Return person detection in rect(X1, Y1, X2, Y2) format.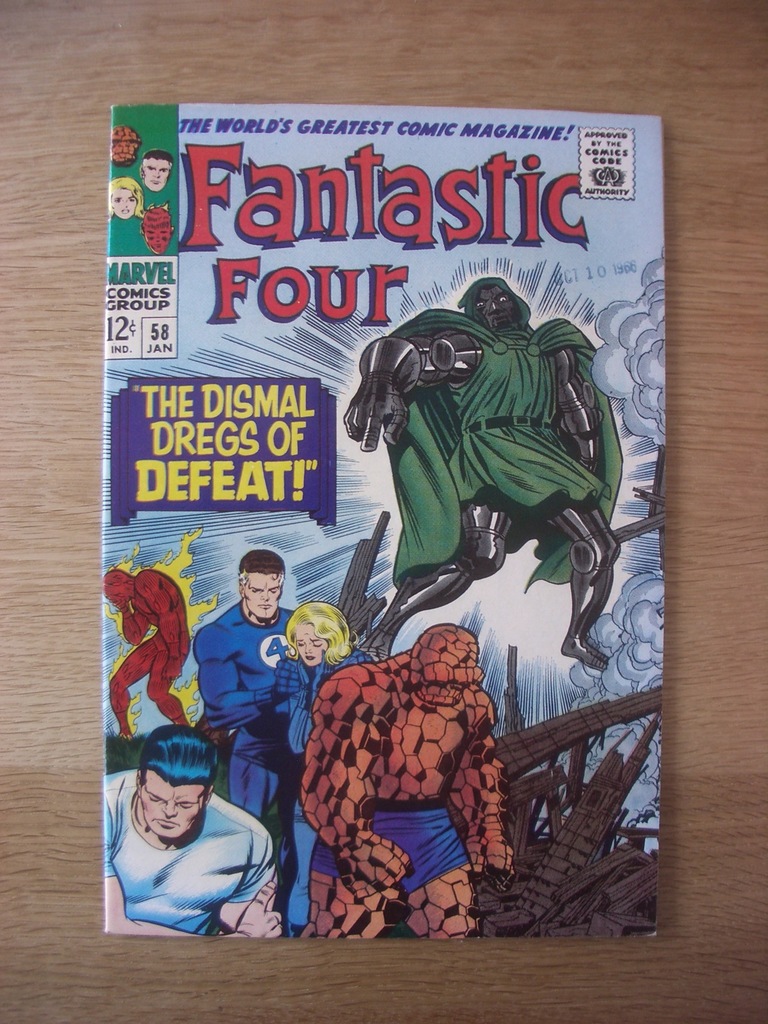
rect(99, 710, 285, 932).
